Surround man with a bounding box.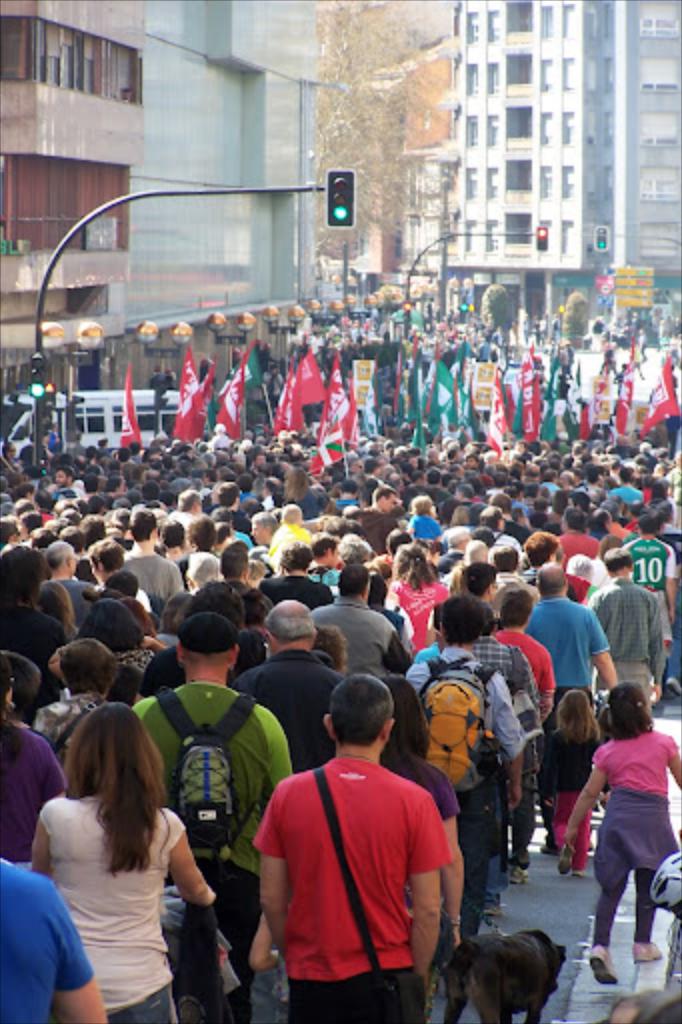
locate(118, 508, 184, 602).
